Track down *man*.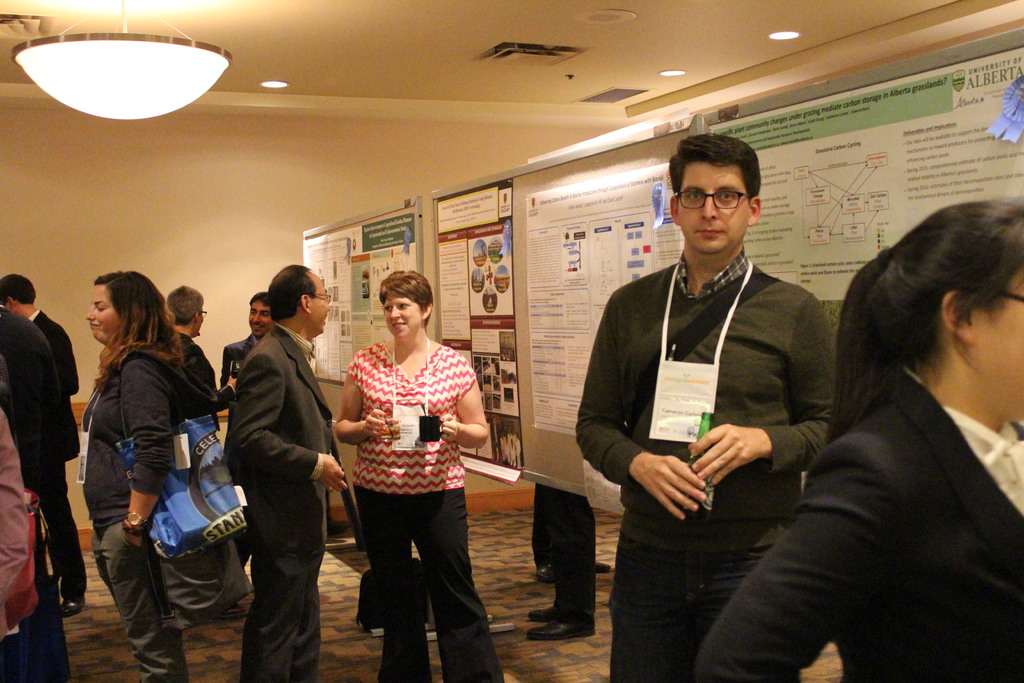
Tracked to [left=0, top=270, right=88, bottom=618].
